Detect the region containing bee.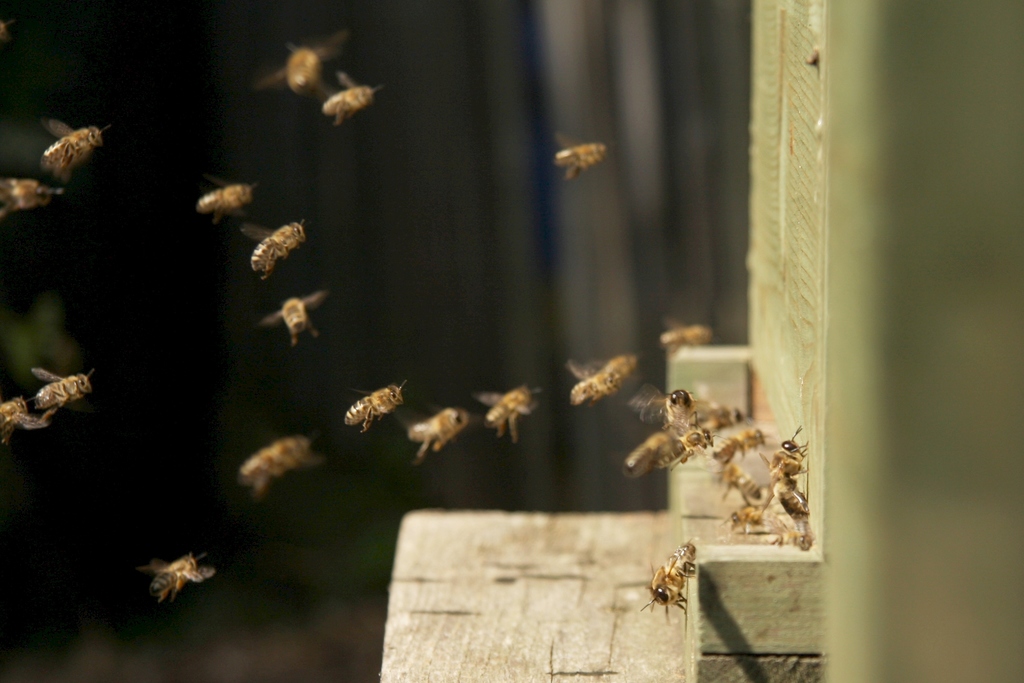
(138,553,217,603).
